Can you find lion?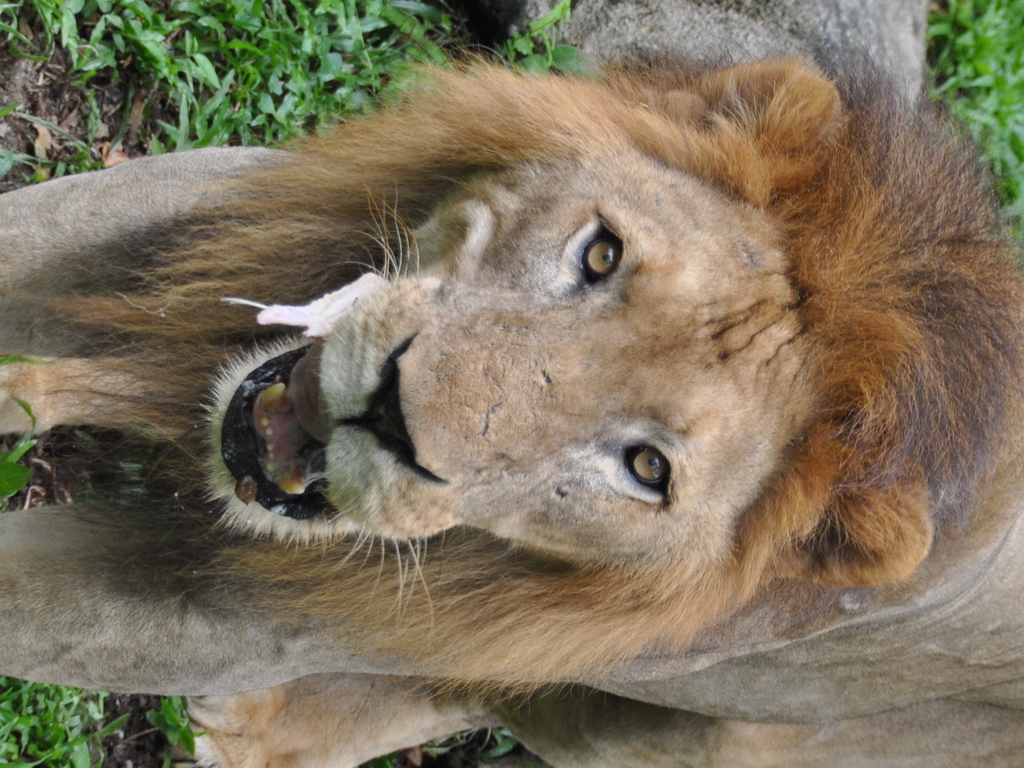
Yes, bounding box: 1, 0, 1023, 767.
